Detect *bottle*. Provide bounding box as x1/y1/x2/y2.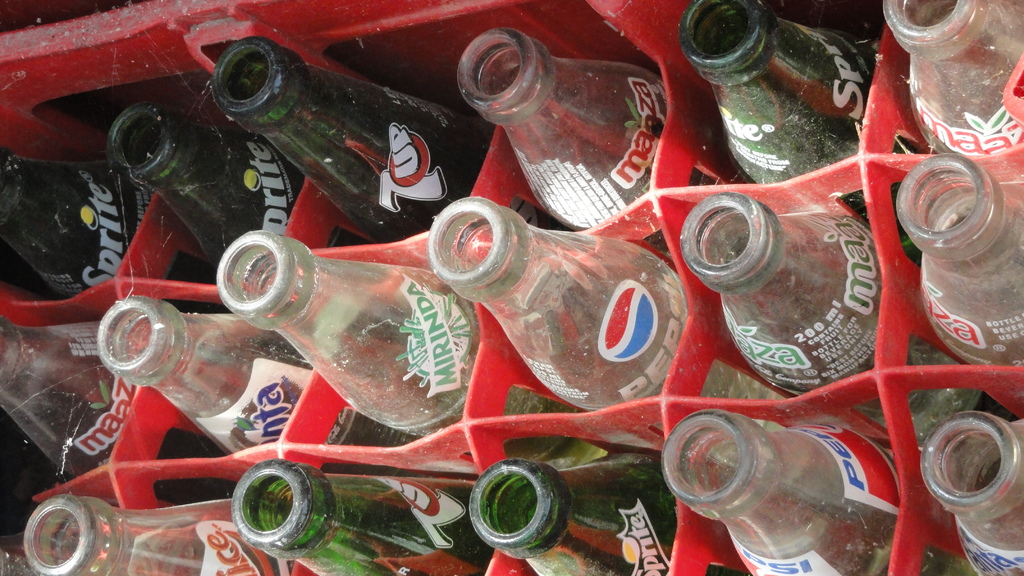
872/0/1023/166.
